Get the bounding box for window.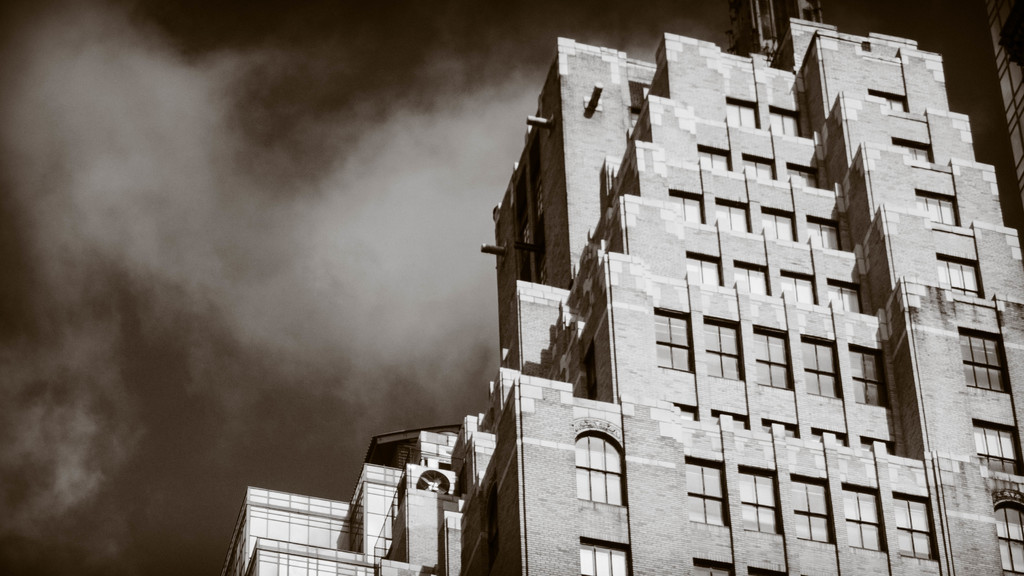
(826,280,865,317).
